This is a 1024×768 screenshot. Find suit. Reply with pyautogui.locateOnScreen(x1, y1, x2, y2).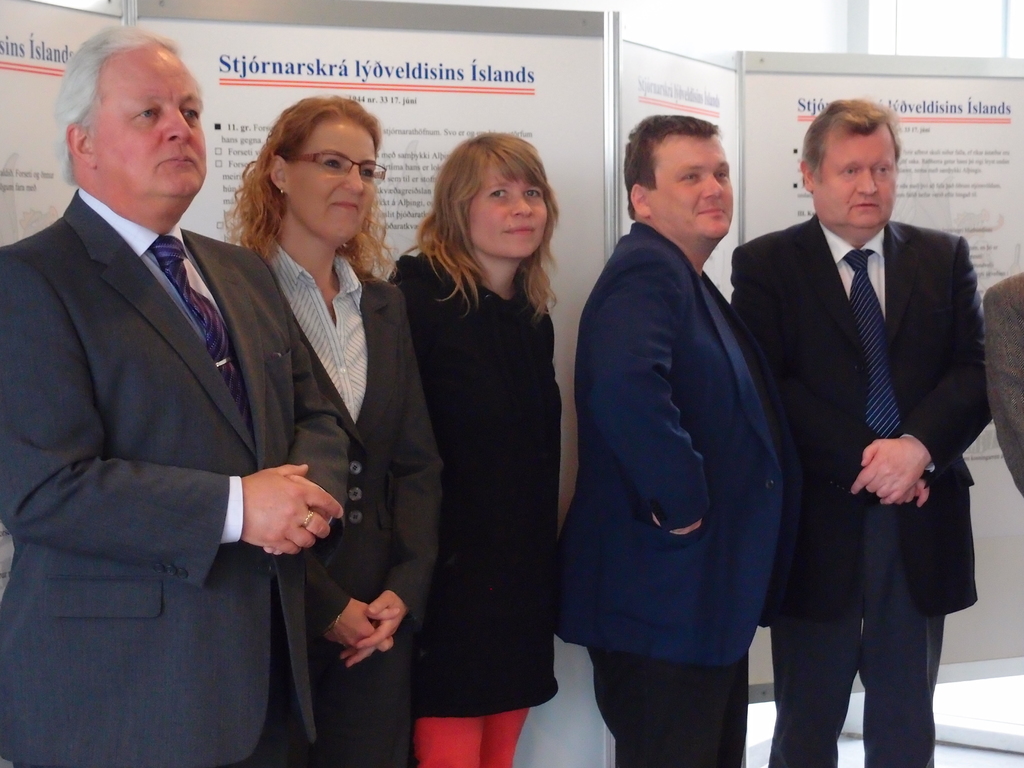
pyautogui.locateOnScreen(747, 90, 990, 765).
